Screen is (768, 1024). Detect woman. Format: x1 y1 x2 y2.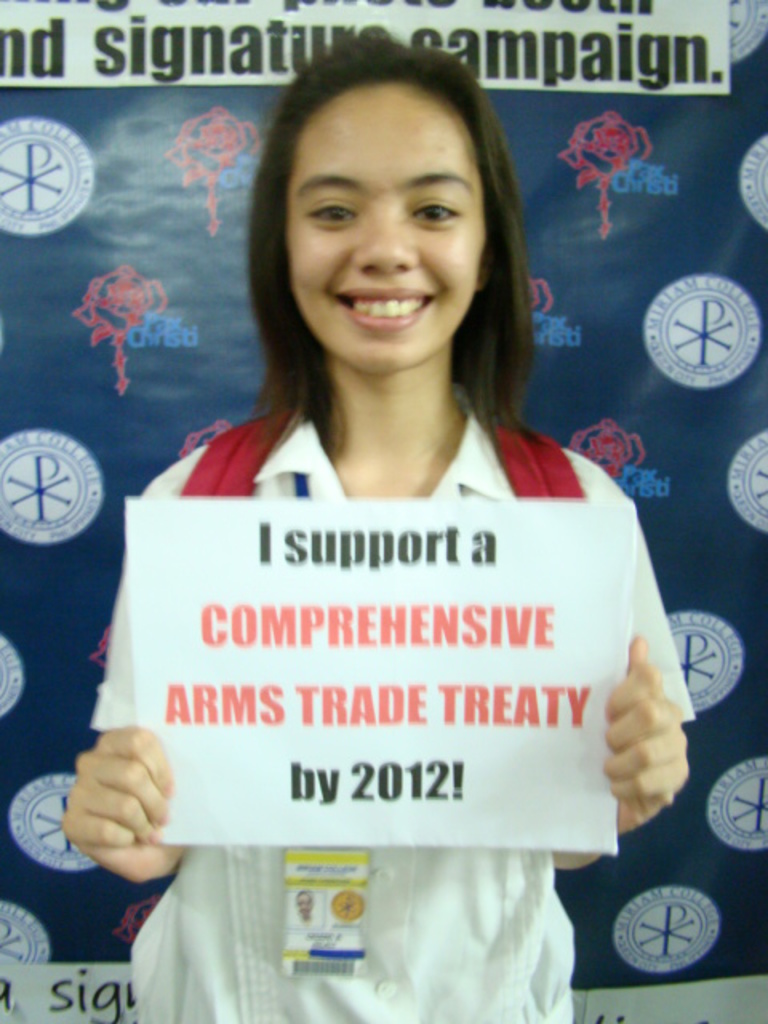
58 32 696 1022.
